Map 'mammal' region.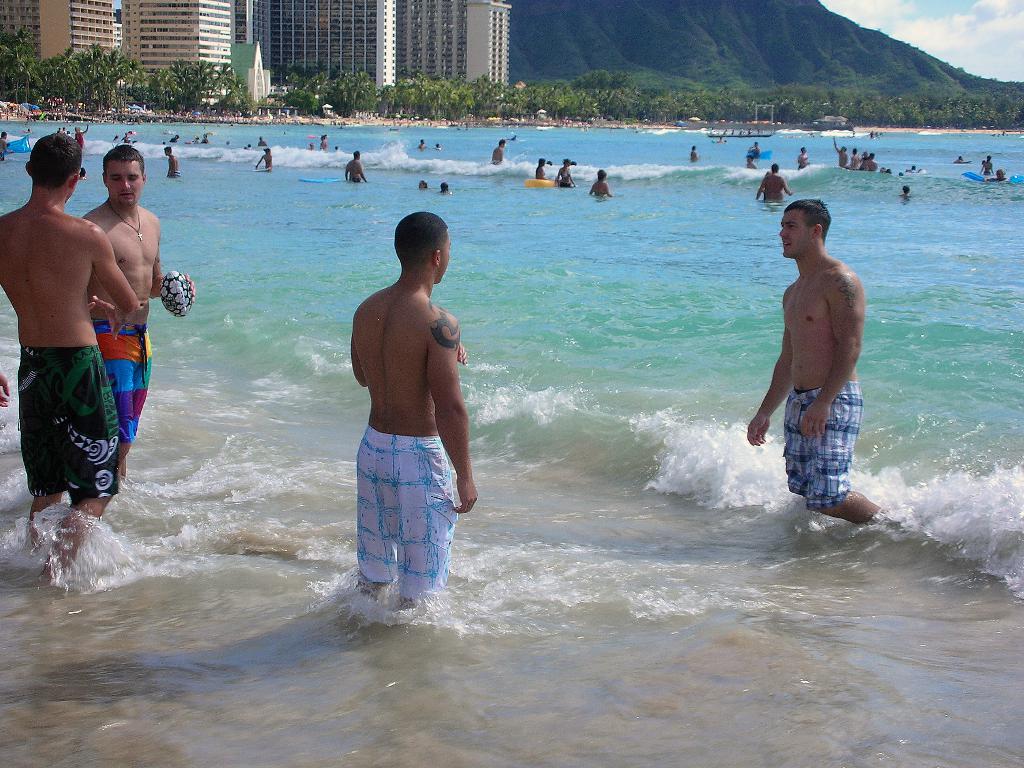
Mapped to 344:147:367:182.
